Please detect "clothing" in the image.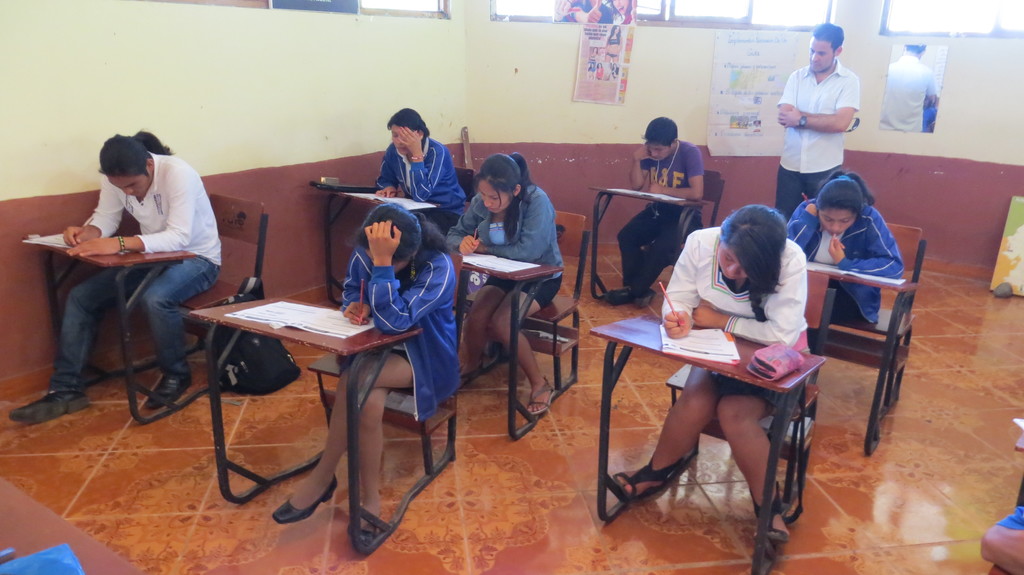
bbox=(49, 124, 216, 384).
